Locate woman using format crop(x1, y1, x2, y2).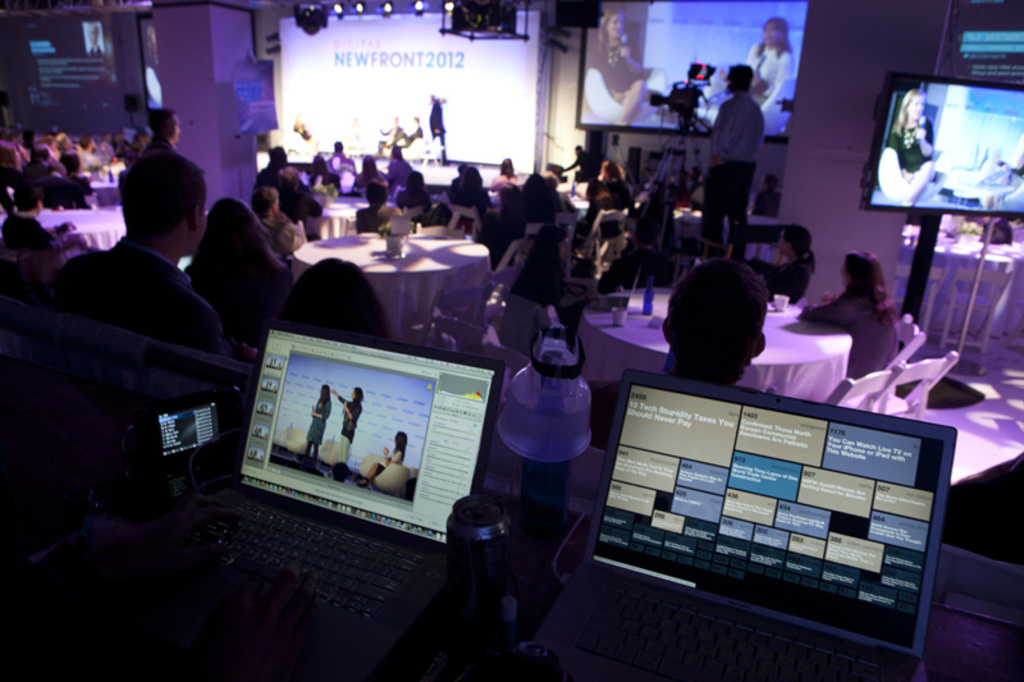
crop(884, 86, 937, 209).
